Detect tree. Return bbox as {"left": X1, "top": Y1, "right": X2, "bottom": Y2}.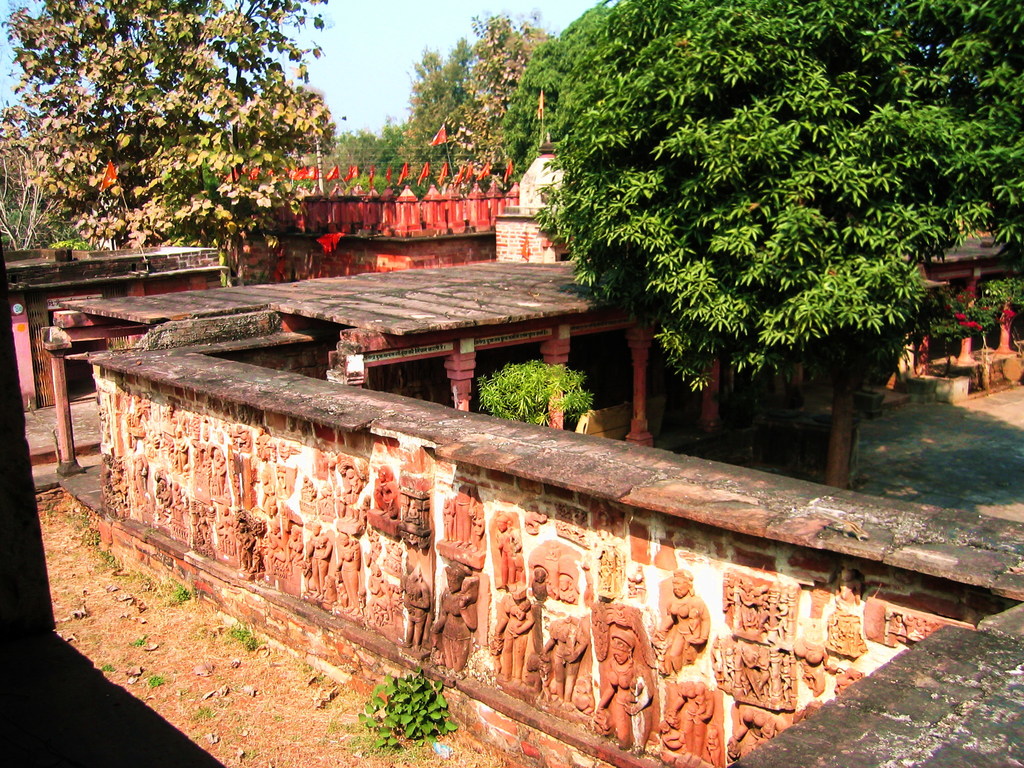
{"left": 13, "top": 12, "right": 364, "bottom": 264}.
